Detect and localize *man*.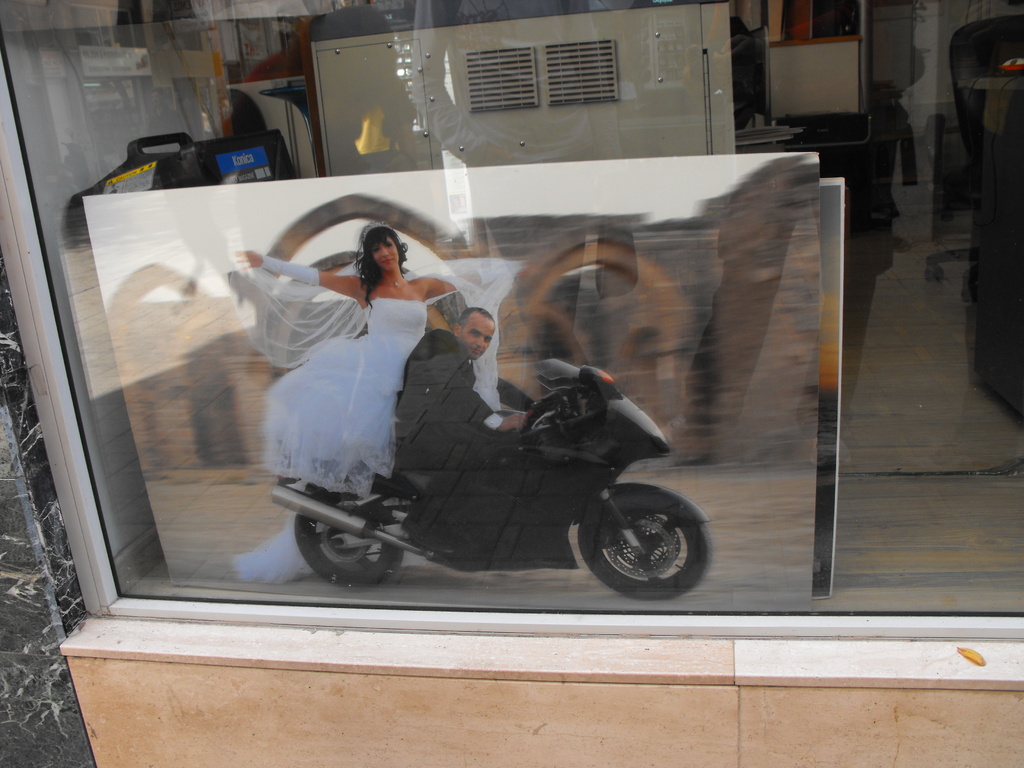
Localized at 391:301:525:552.
